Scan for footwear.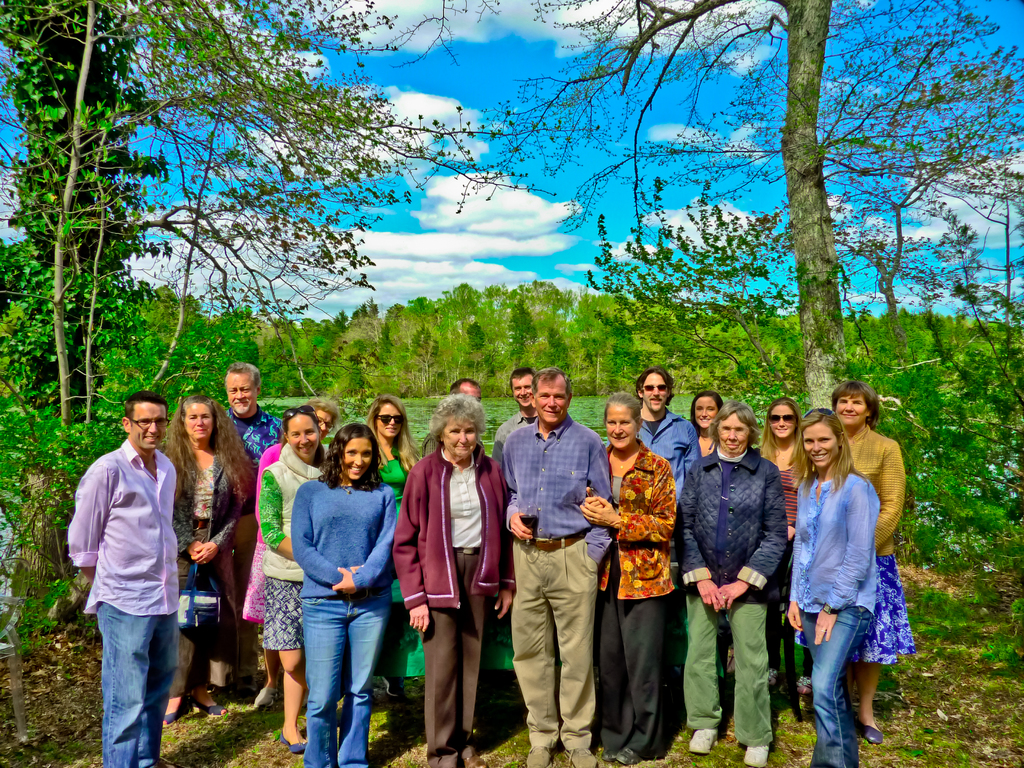
Scan result: BBox(864, 724, 881, 746).
